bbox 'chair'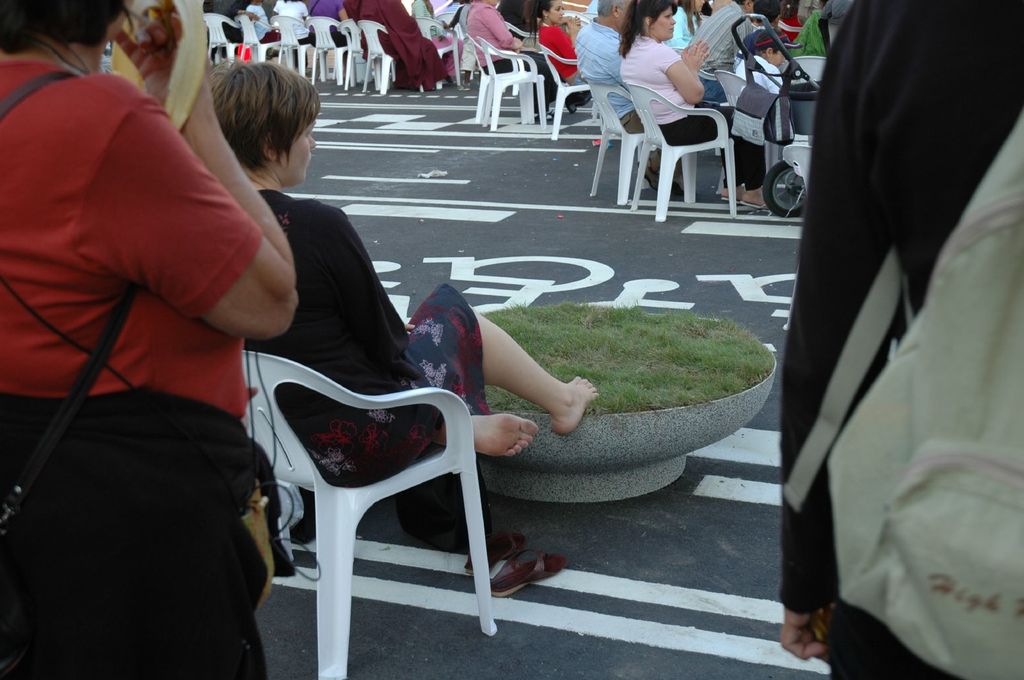
717 67 812 193
